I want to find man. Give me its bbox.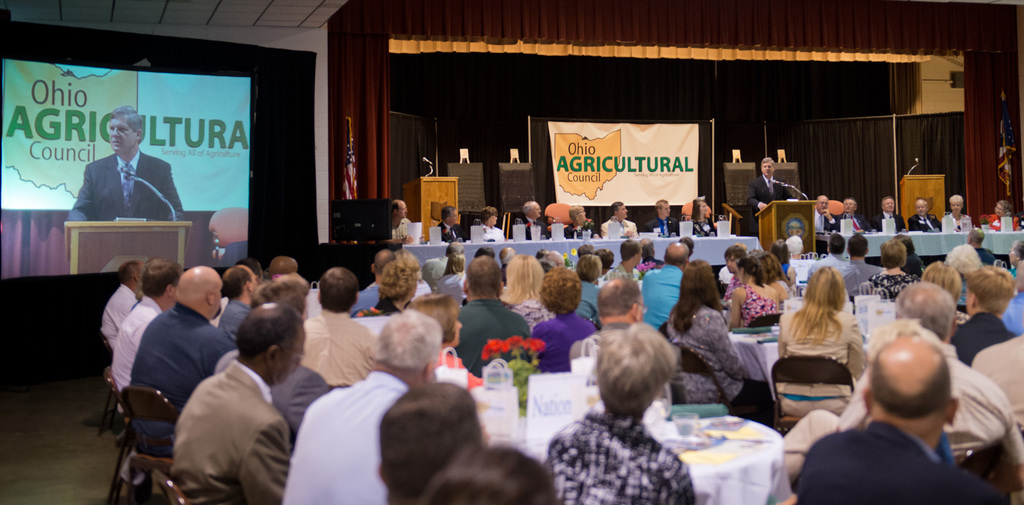
bbox=(944, 228, 985, 275).
